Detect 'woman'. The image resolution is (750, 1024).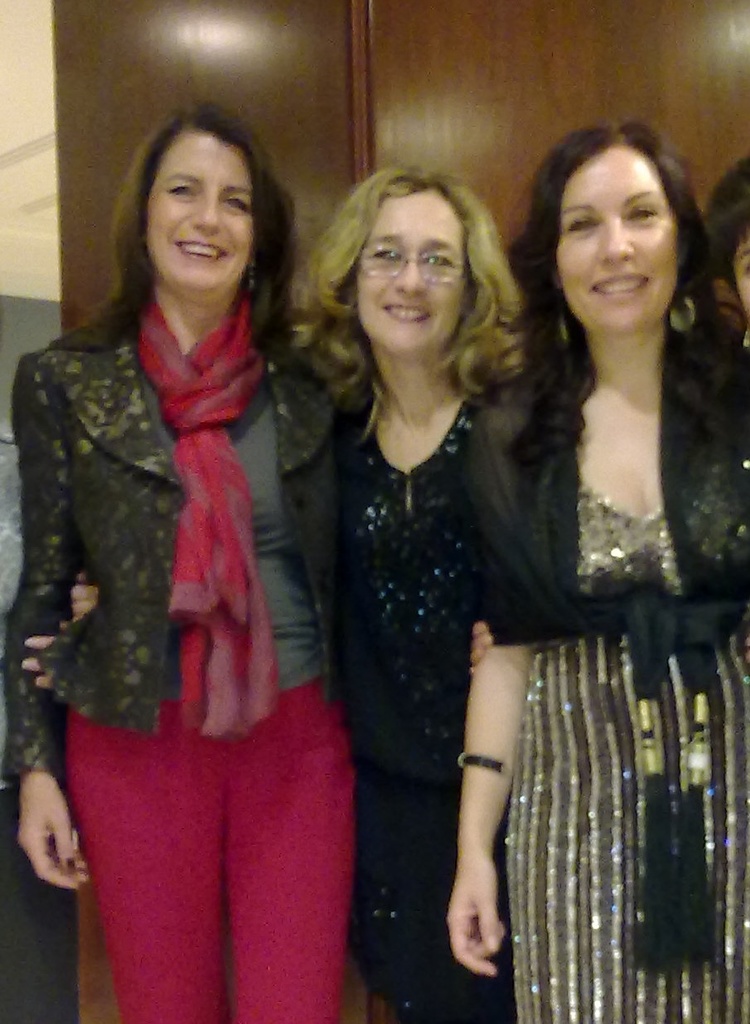
Rect(20, 152, 533, 1023).
